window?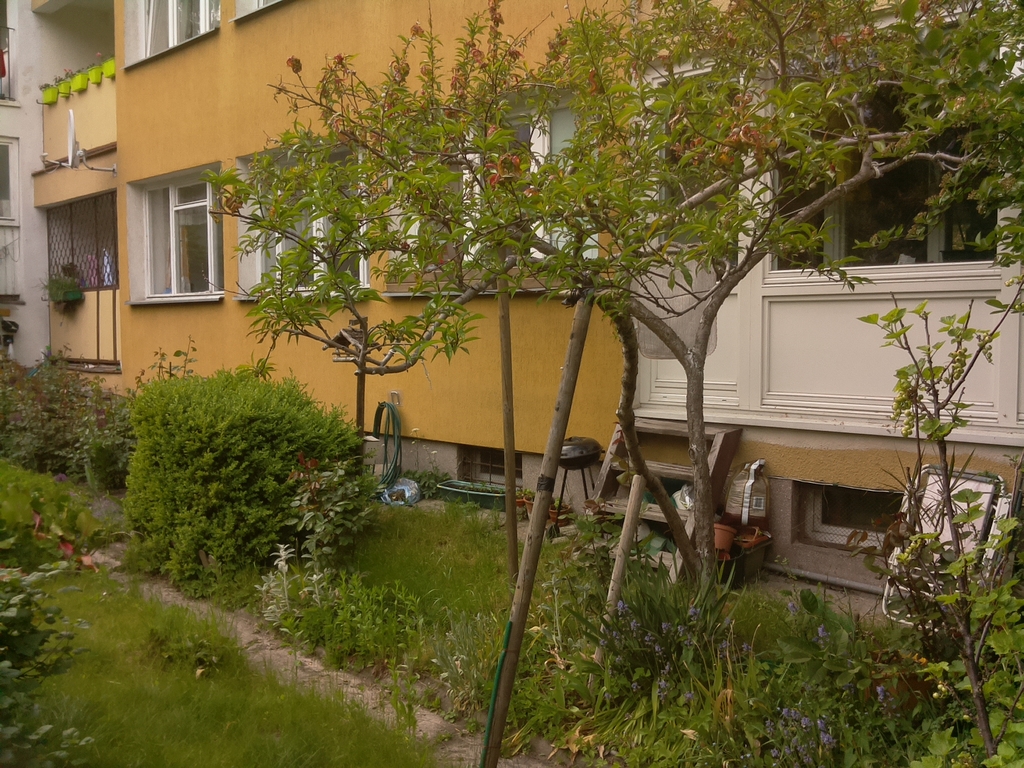
<region>114, 162, 228, 306</region>
